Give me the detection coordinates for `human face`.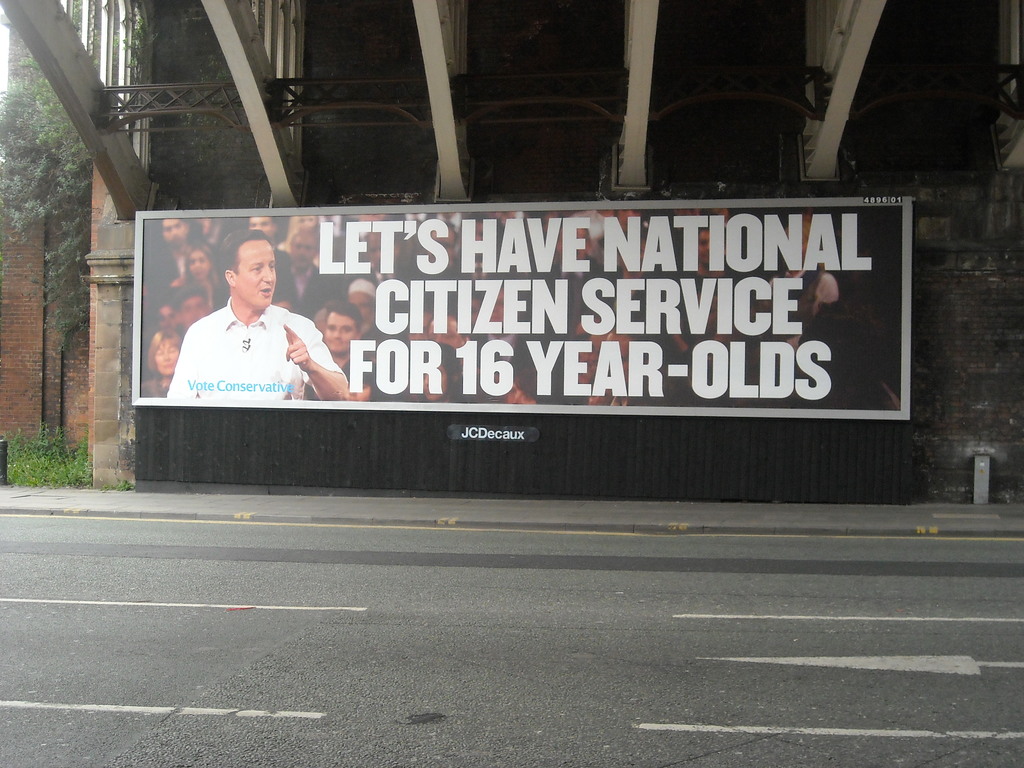
crop(428, 316, 465, 345).
